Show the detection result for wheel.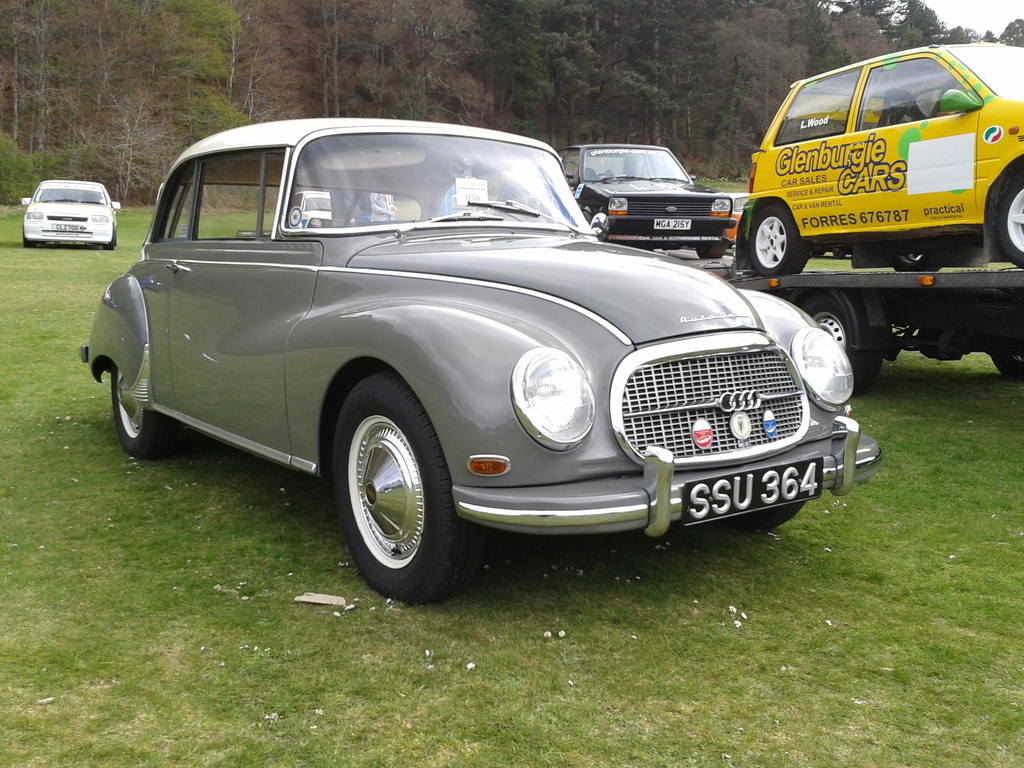
114 367 181 456.
